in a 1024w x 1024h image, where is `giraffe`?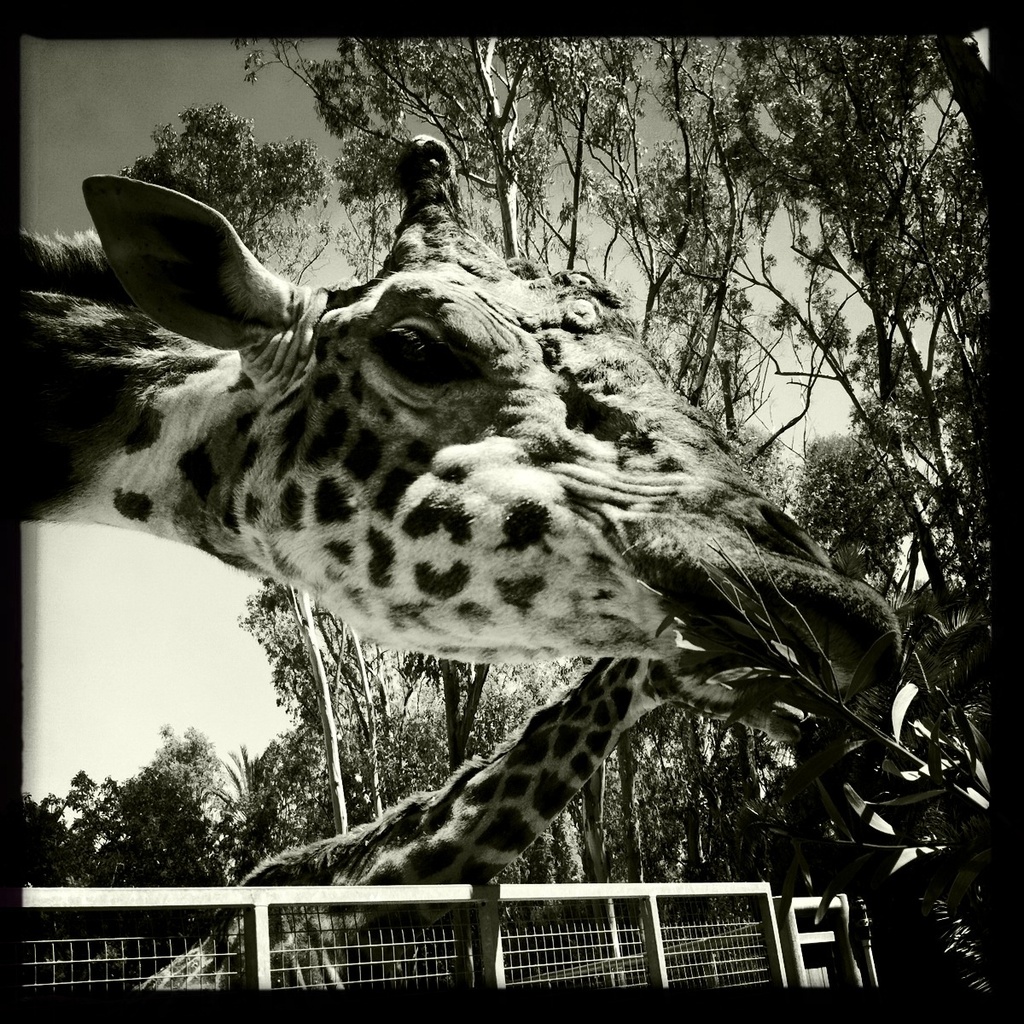
l=194, t=617, r=840, b=1002.
